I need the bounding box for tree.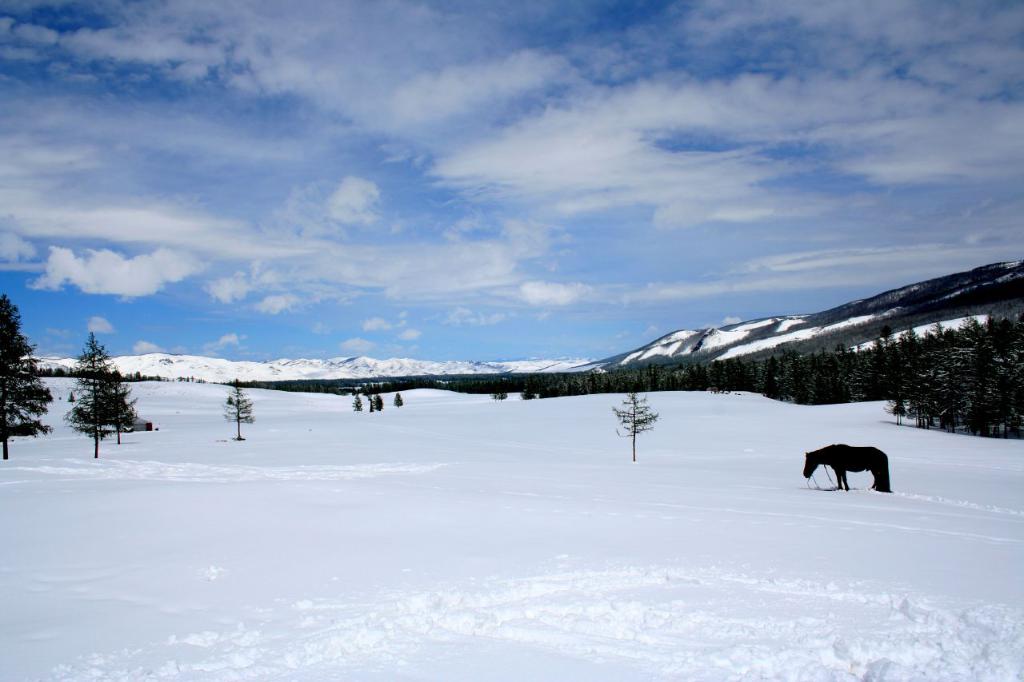
Here it is: {"x1": 0, "y1": 288, "x2": 62, "y2": 459}.
